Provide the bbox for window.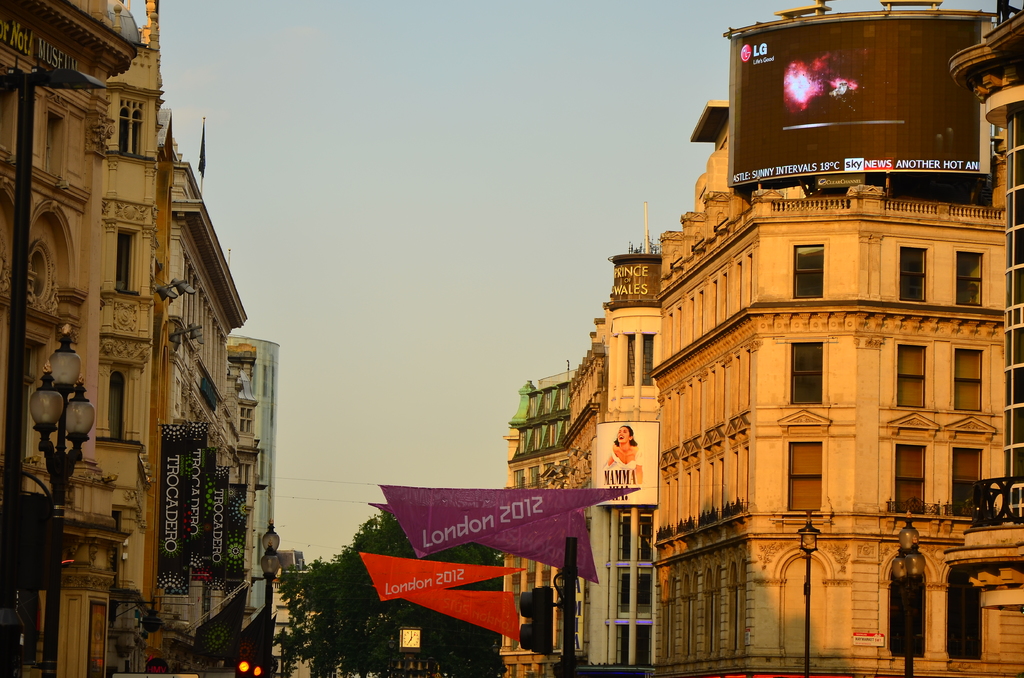
detection(957, 348, 984, 414).
